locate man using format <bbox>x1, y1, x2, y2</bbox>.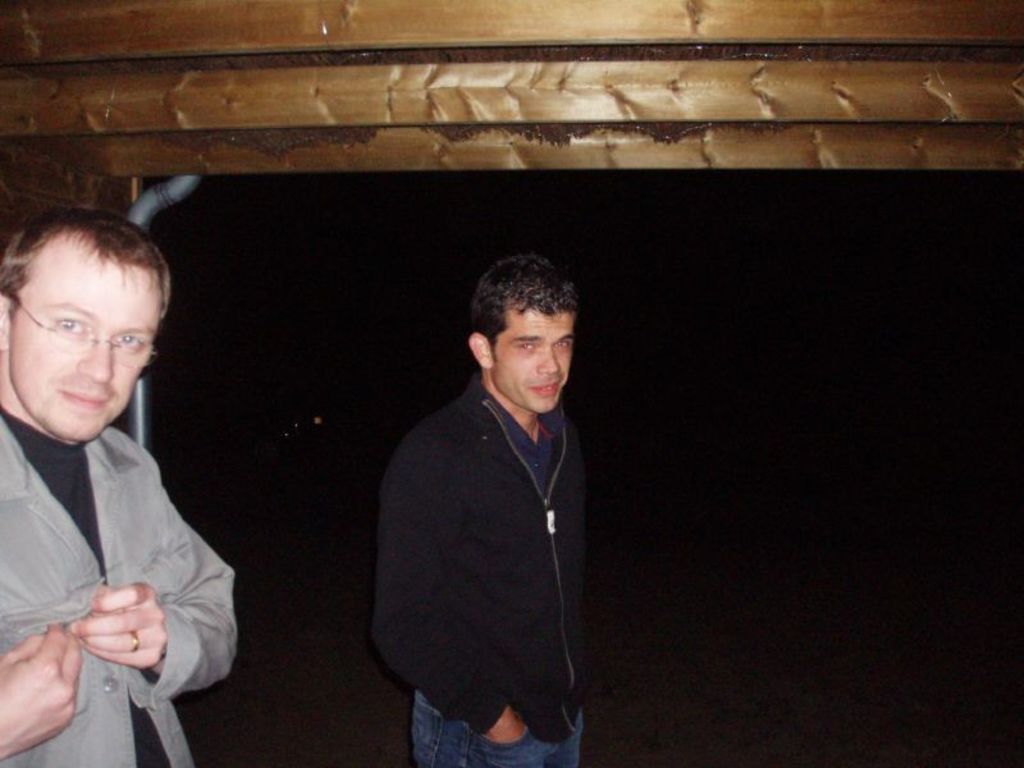
<bbox>366, 237, 622, 767</bbox>.
